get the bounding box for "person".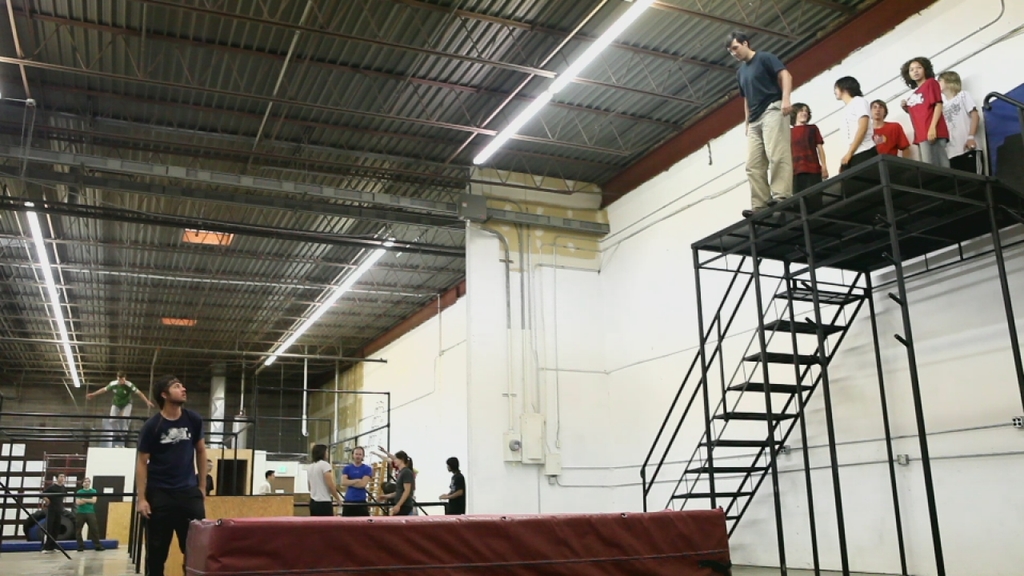
bbox=[784, 98, 827, 214].
